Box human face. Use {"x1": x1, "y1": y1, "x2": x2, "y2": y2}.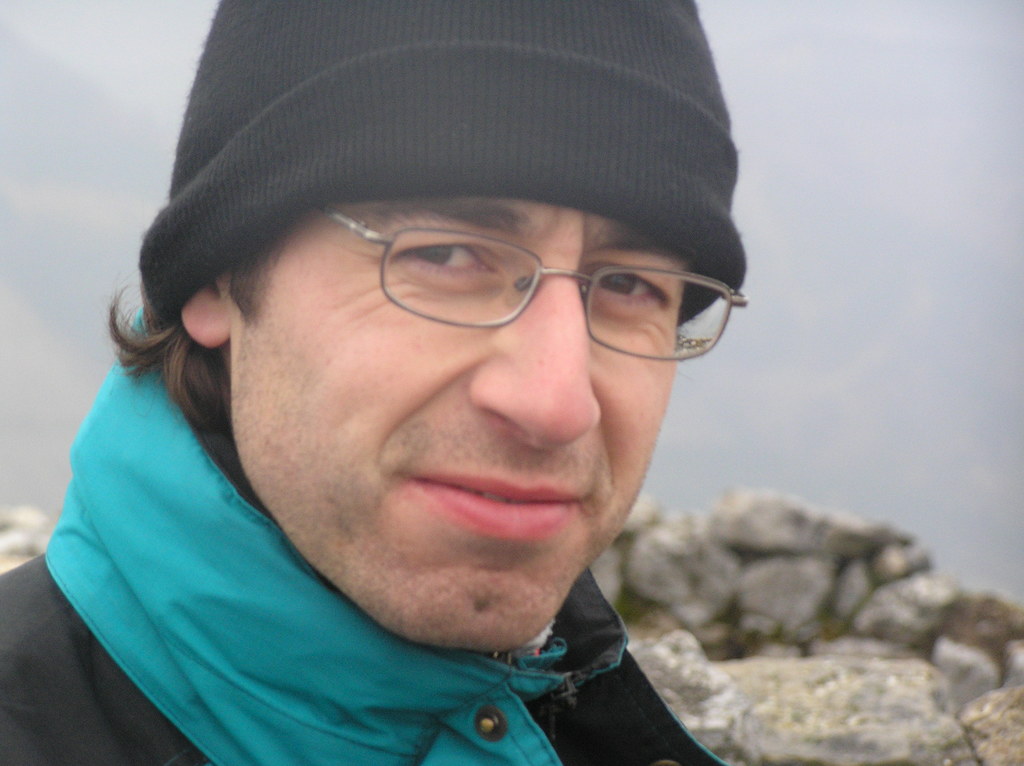
{"x1": 229, "y1": 199, "x2": 688, "y2": 649}.
